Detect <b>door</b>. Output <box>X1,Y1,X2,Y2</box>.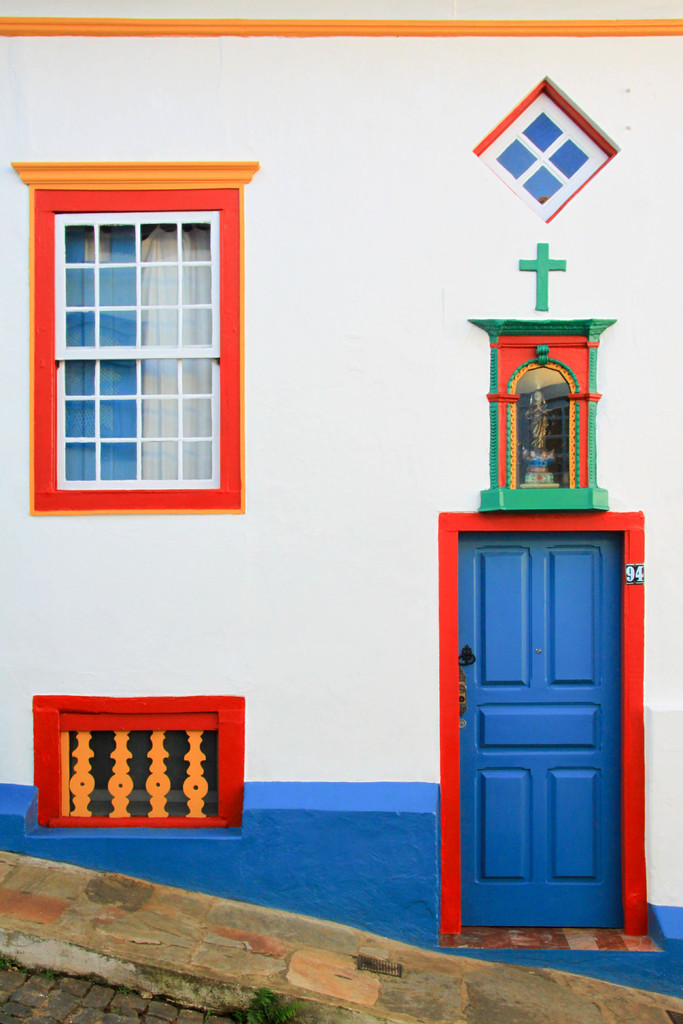
<box>455,536,623,931</box>.
